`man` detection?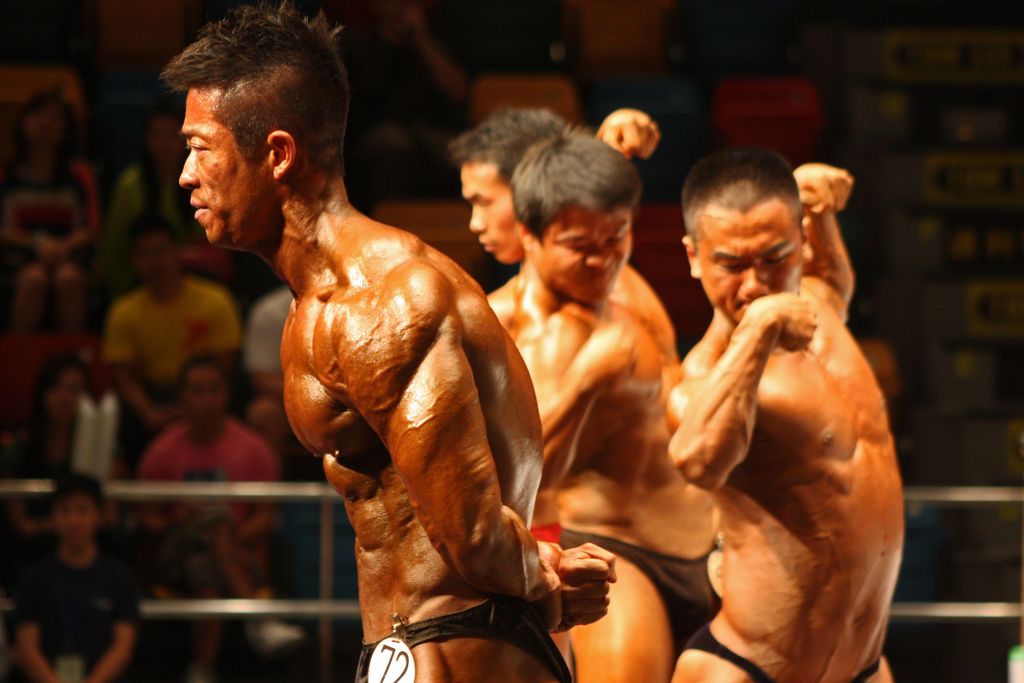
[141, 350, 275, 573]
